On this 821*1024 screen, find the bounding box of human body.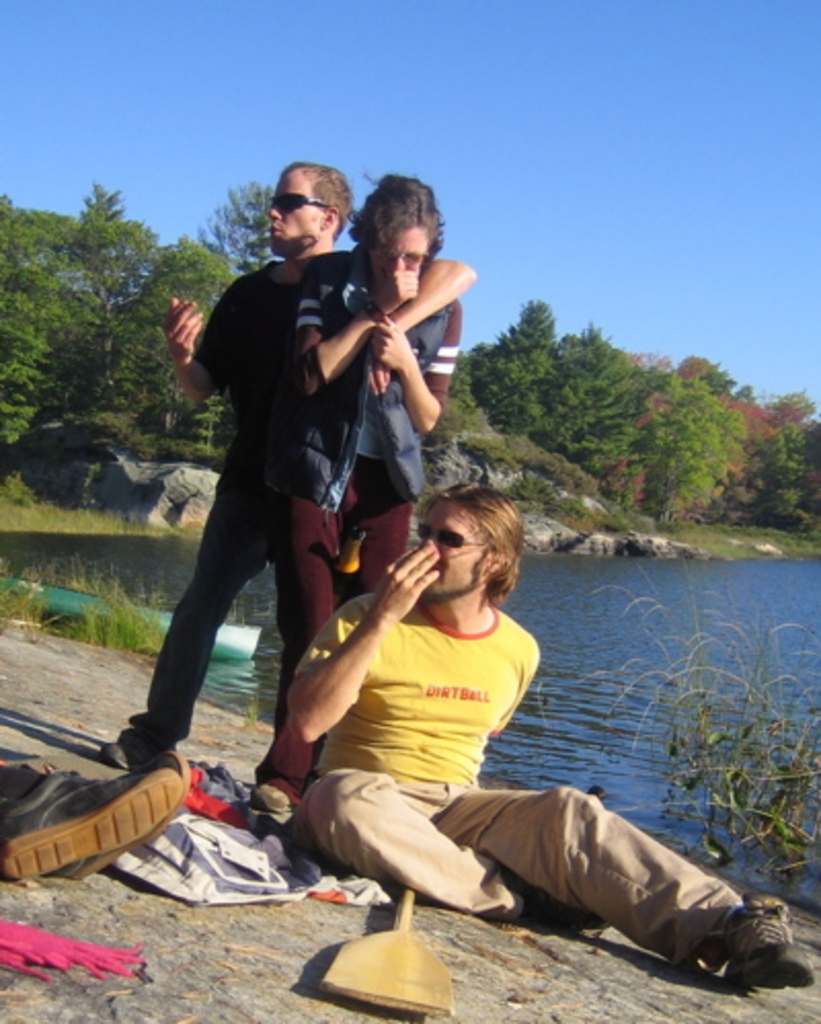
Bounding box: (x1=287, y1=164, x2=474, y2=648).
